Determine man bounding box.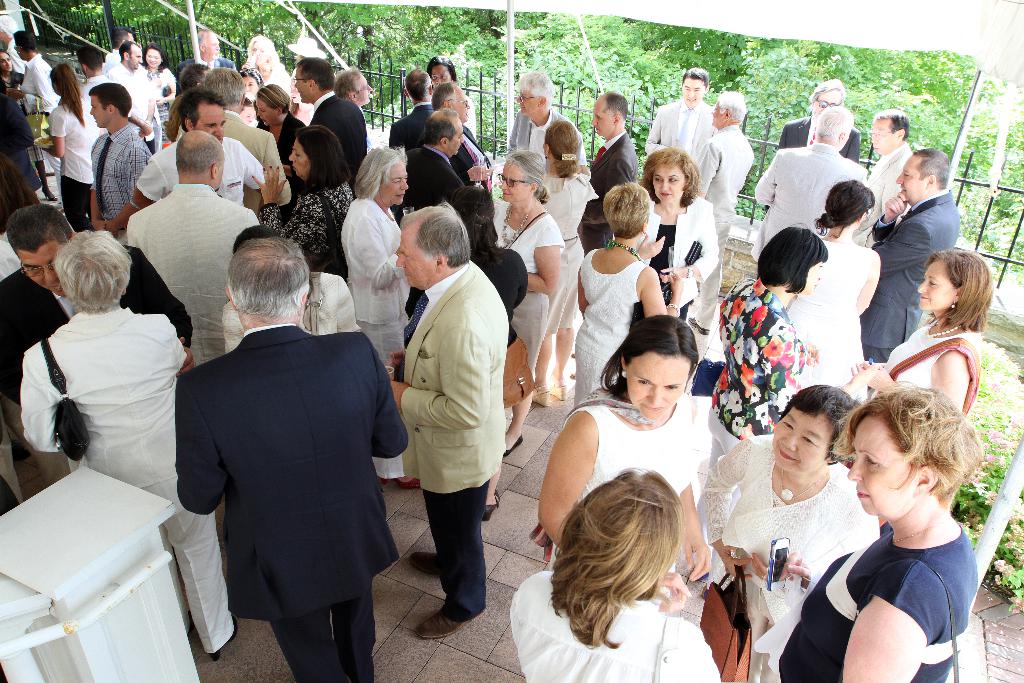
Determined: <region>387, 203, 506, 646</region>.
